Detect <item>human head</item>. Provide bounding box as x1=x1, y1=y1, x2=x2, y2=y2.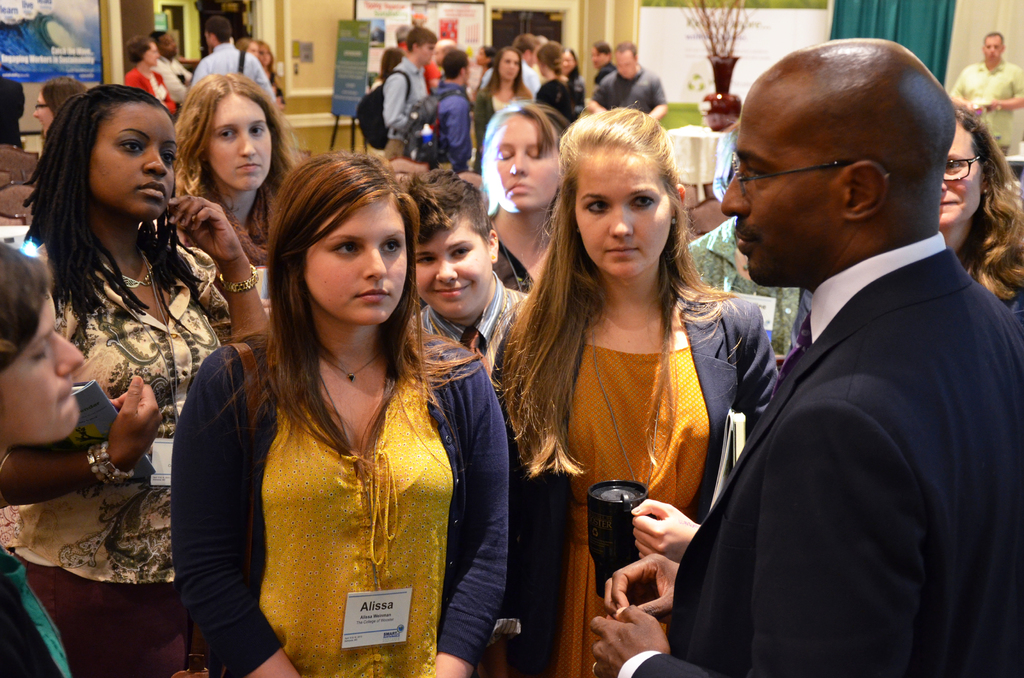
x1=511, y1=31, x2=536, y2=66.
